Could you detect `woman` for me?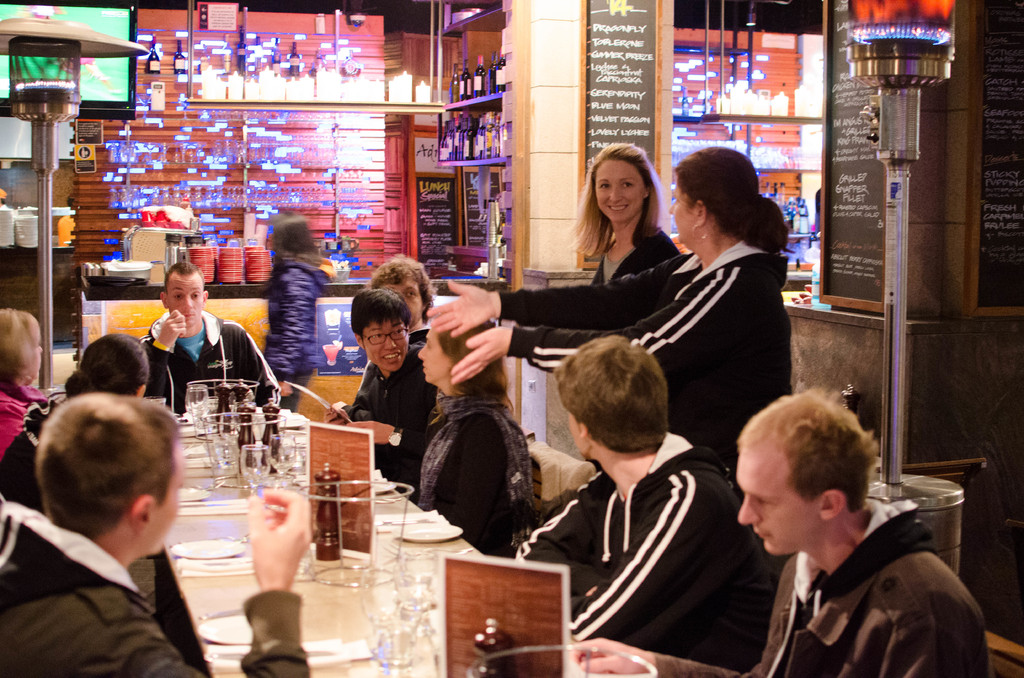
Detection result: select_region(259, 211, 324, 407).
